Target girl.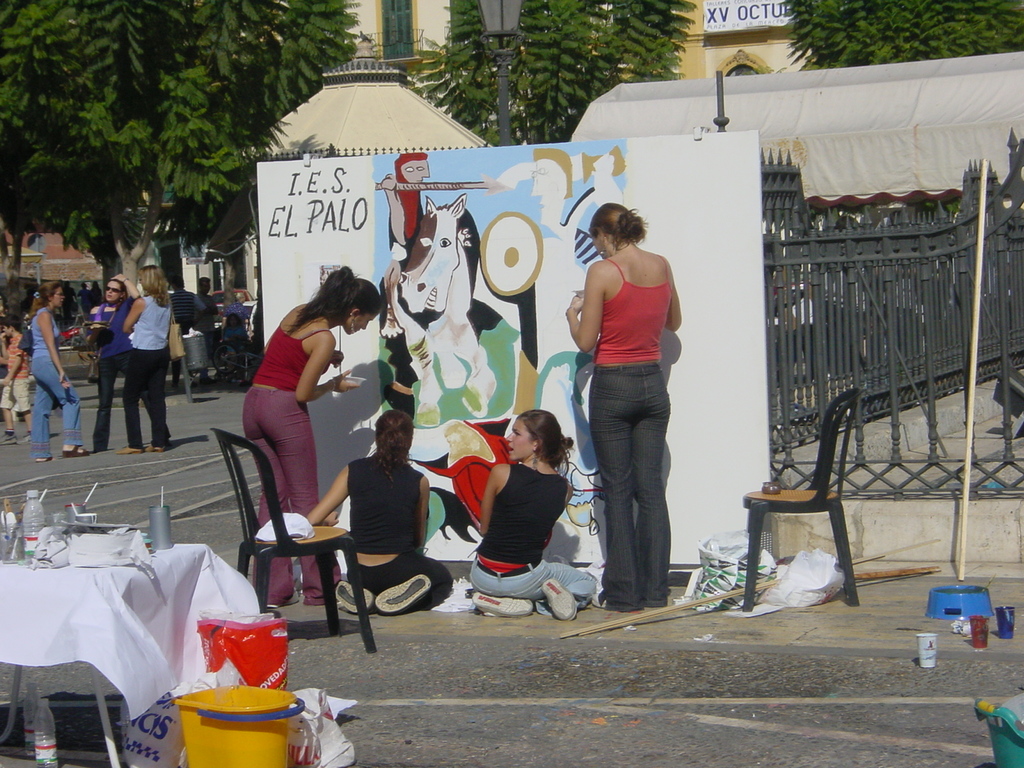
Target region: box(569, 203, 685, 613).
